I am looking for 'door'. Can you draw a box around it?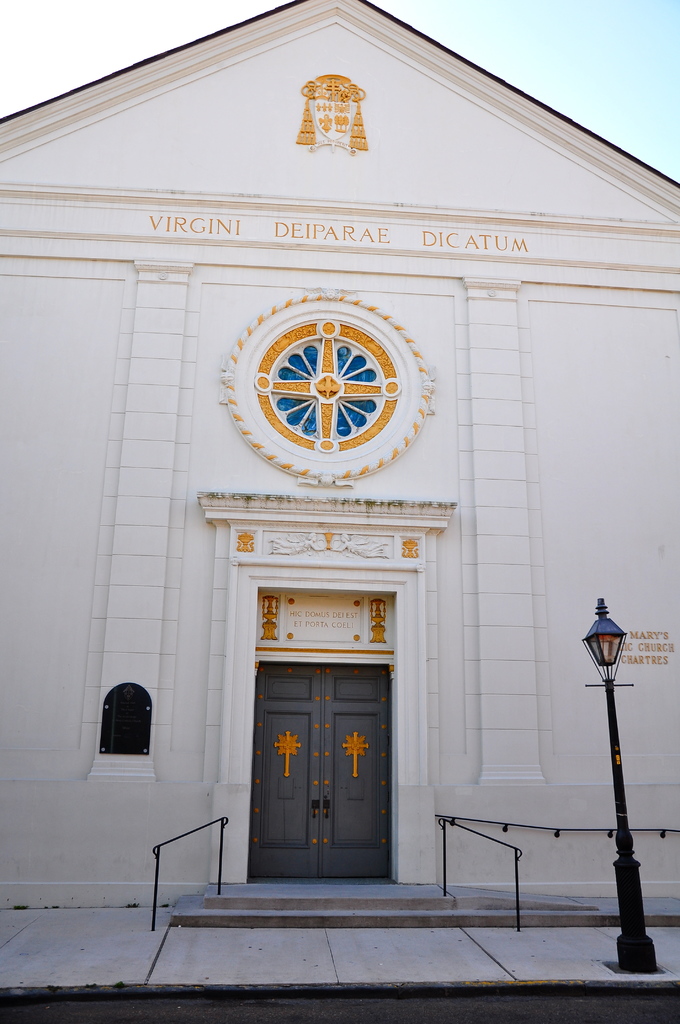
Sure, the bounding box is left=248, top=641, right=399, bottom=892.
